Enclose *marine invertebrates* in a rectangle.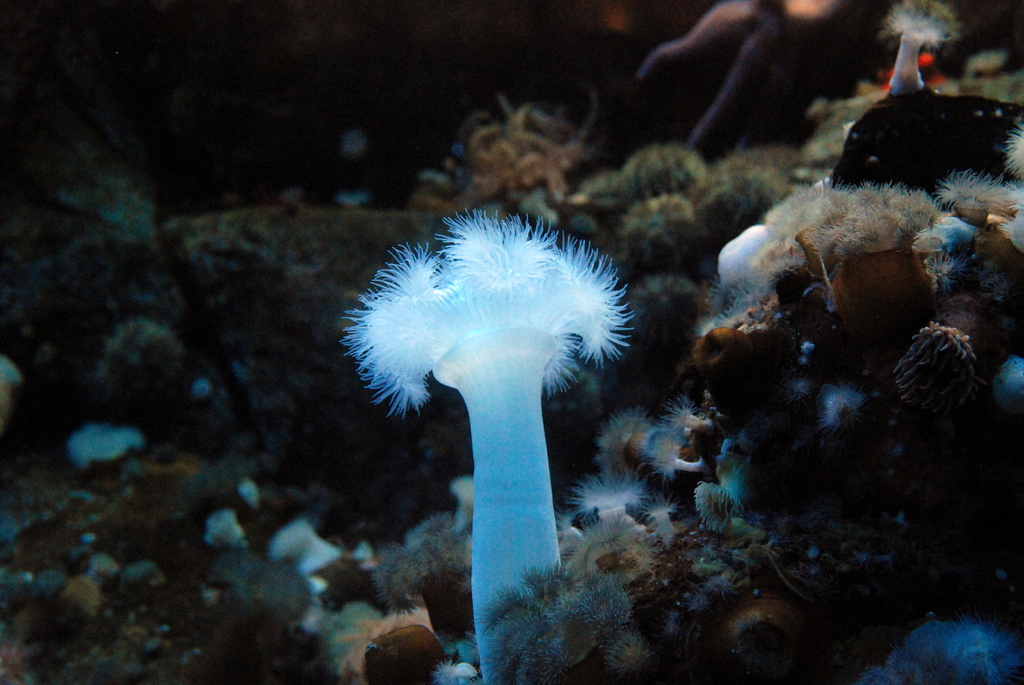
<region>886, 310, 1017, 506</region>.
